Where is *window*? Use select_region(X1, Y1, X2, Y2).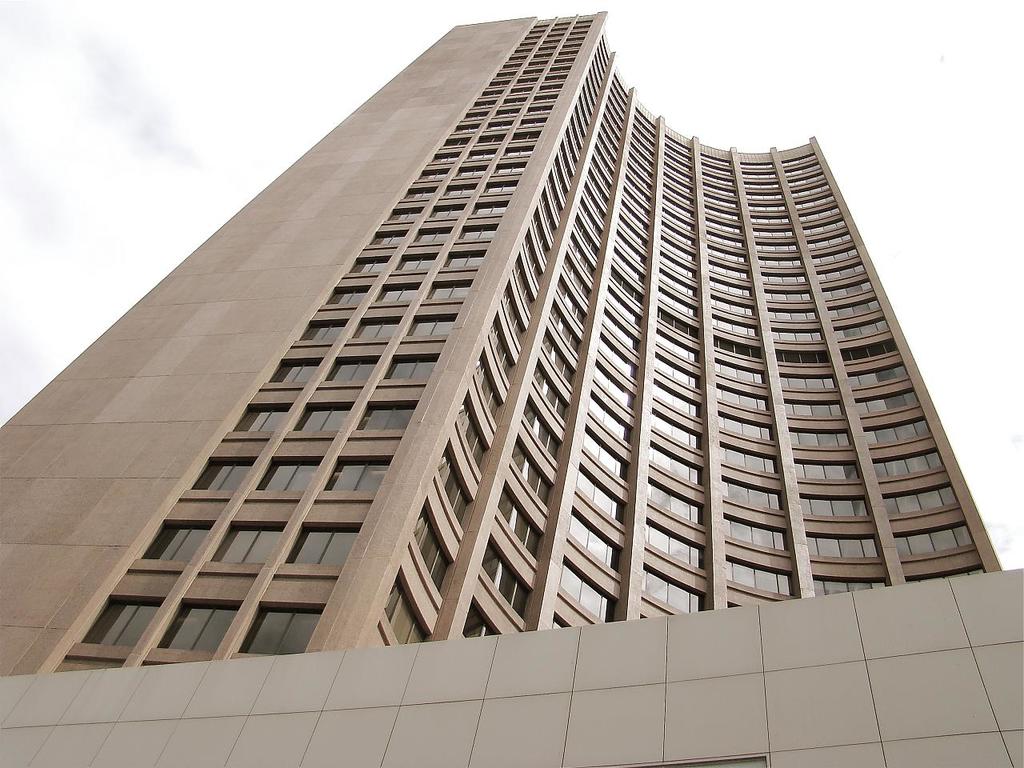
select_region(239, 602, 322, 661).
